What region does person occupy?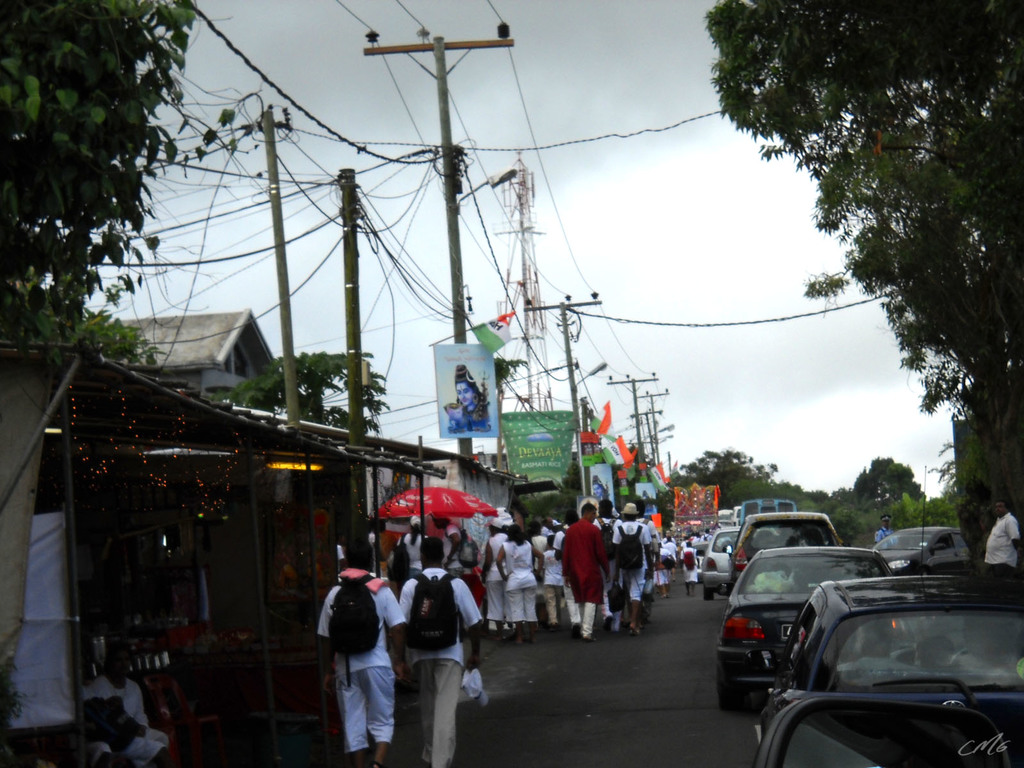
rect(982, 501, 1023, 587).
